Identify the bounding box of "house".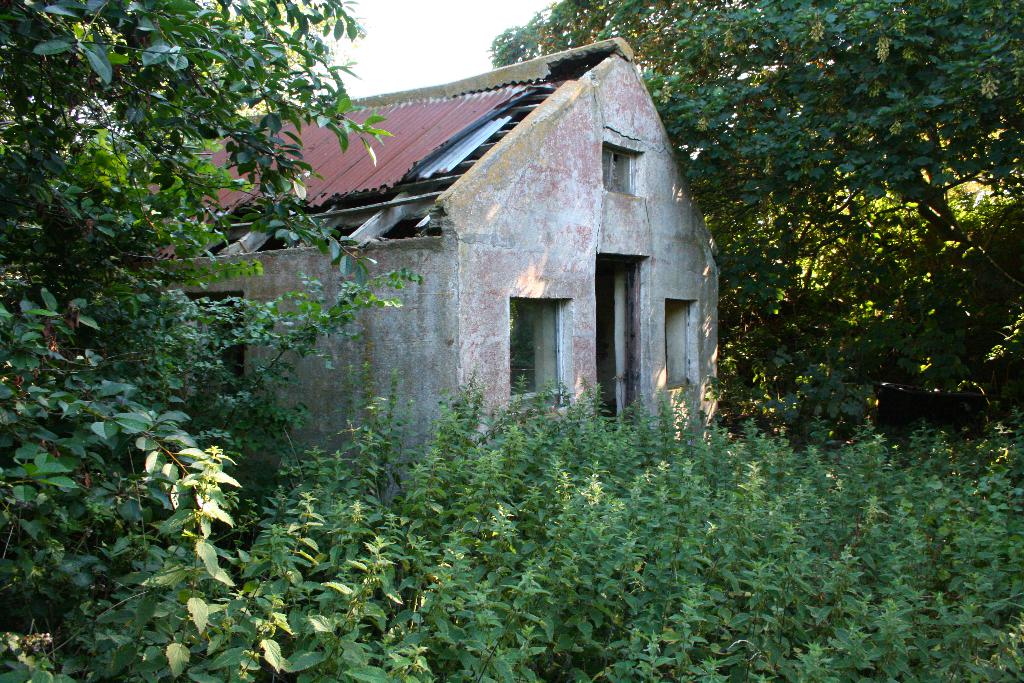
(x1=78, y1=34, x2=719, y2=518).
